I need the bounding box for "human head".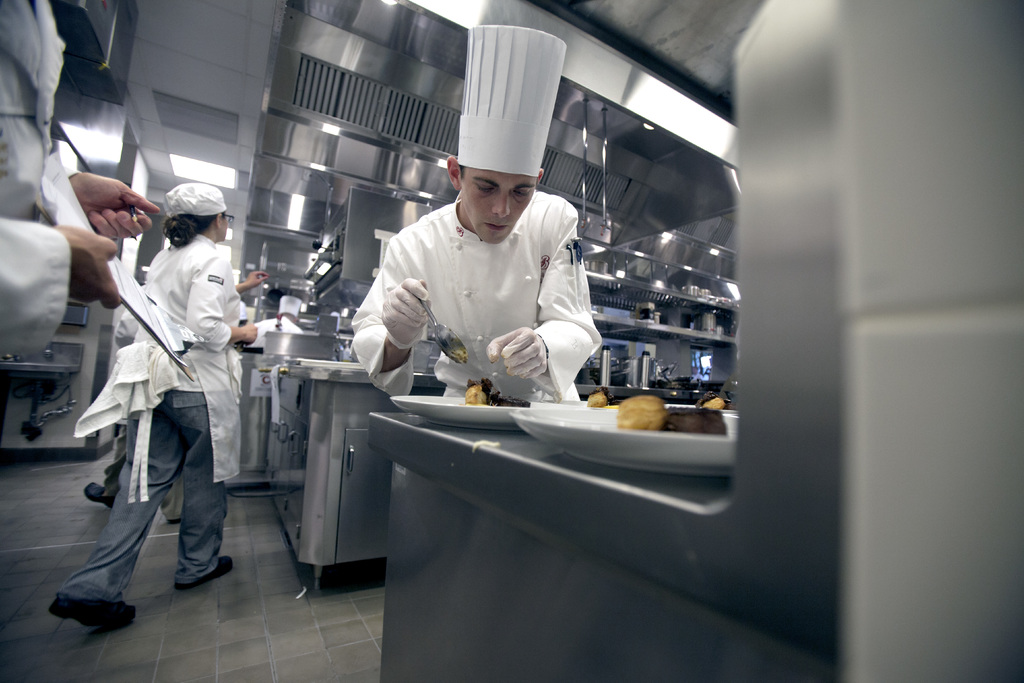
Here it is: x1=161 y1=185 x2=228 y2=245.
